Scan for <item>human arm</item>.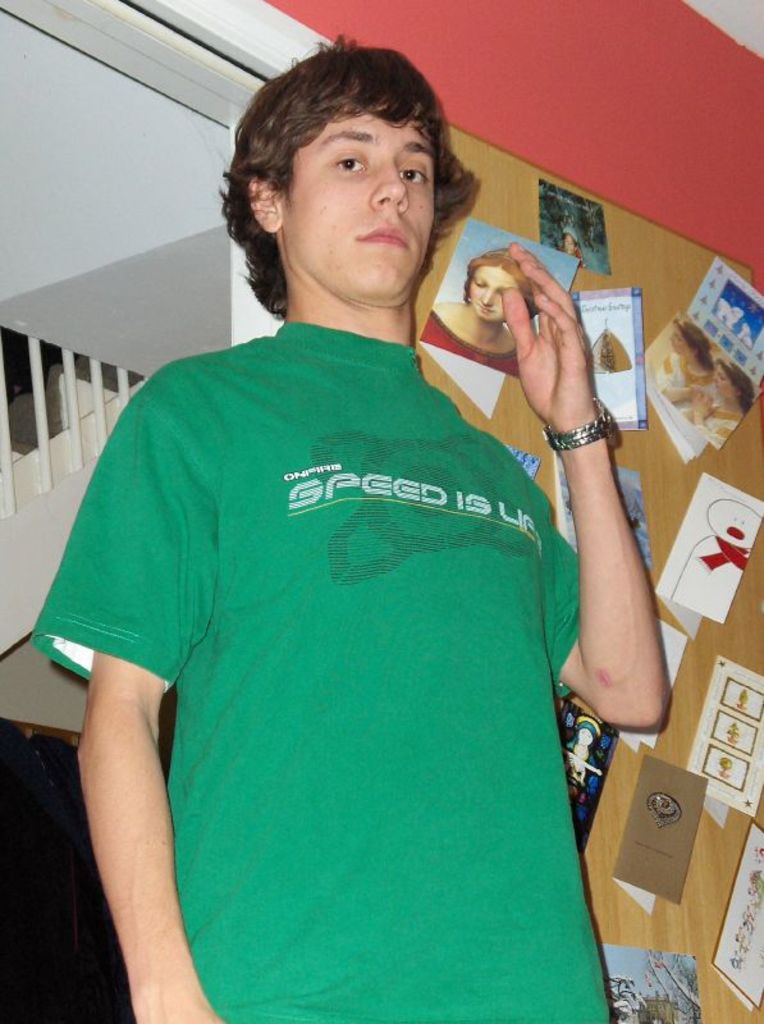
Scan result: BBox(31, 366, 221, 1023).
